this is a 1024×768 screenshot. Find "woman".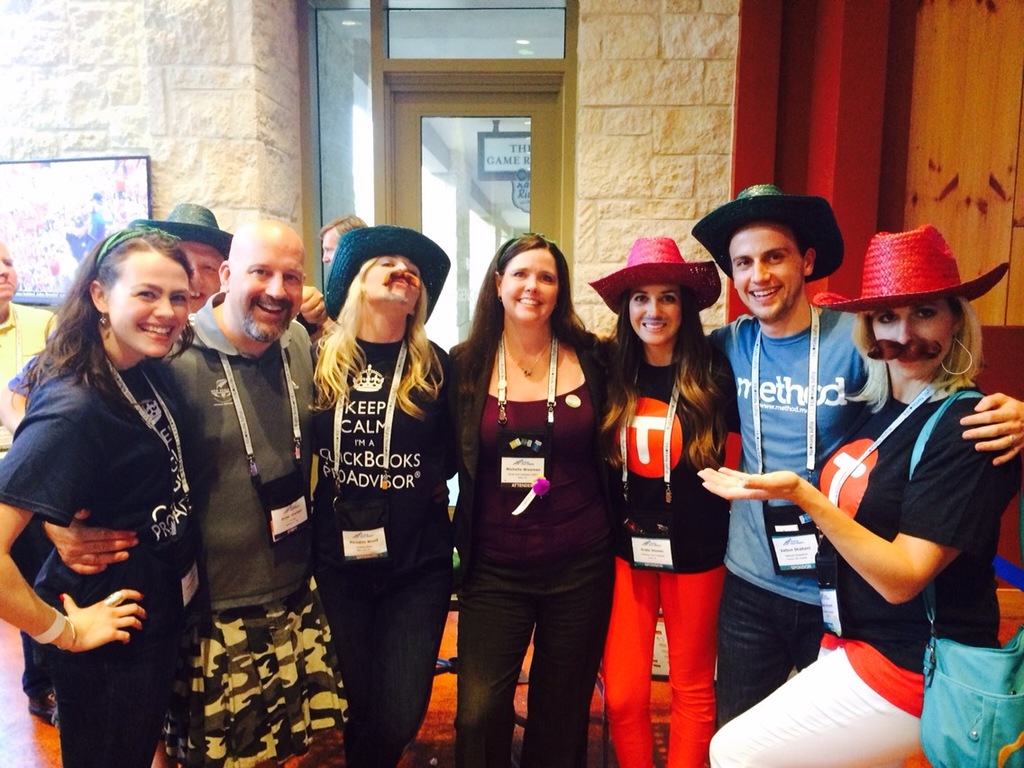
Bounding box: region(691, 225, 1023, 767).
